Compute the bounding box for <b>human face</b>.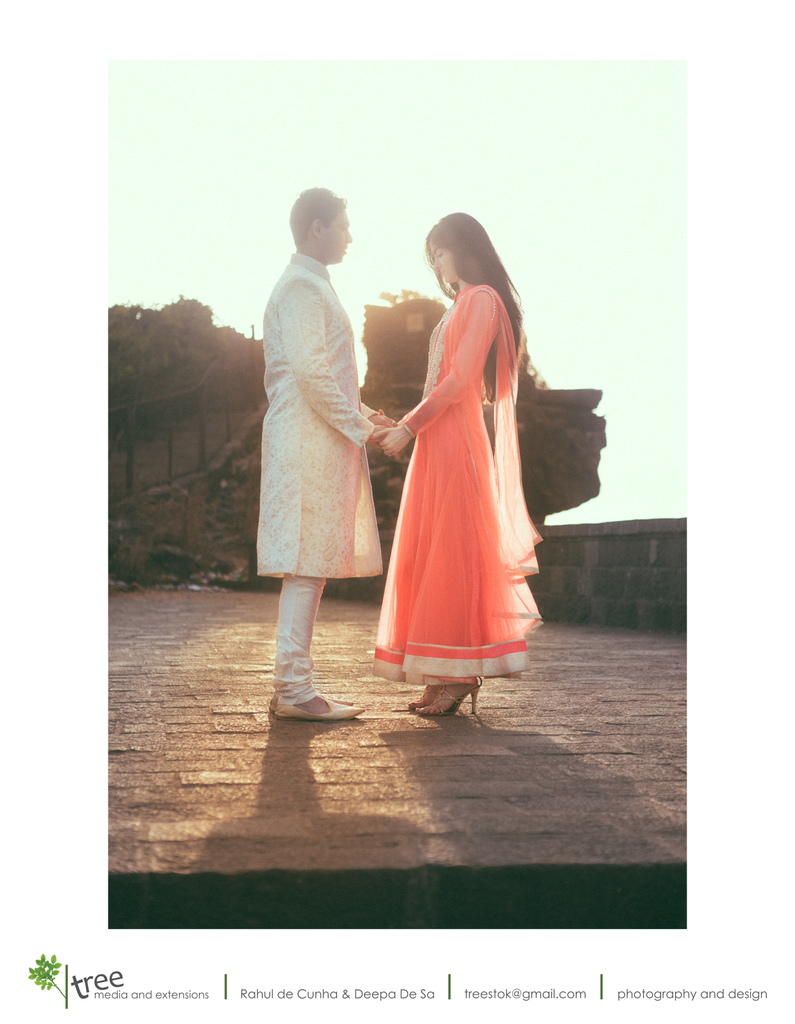
detection(324, 211, 352, 260).
